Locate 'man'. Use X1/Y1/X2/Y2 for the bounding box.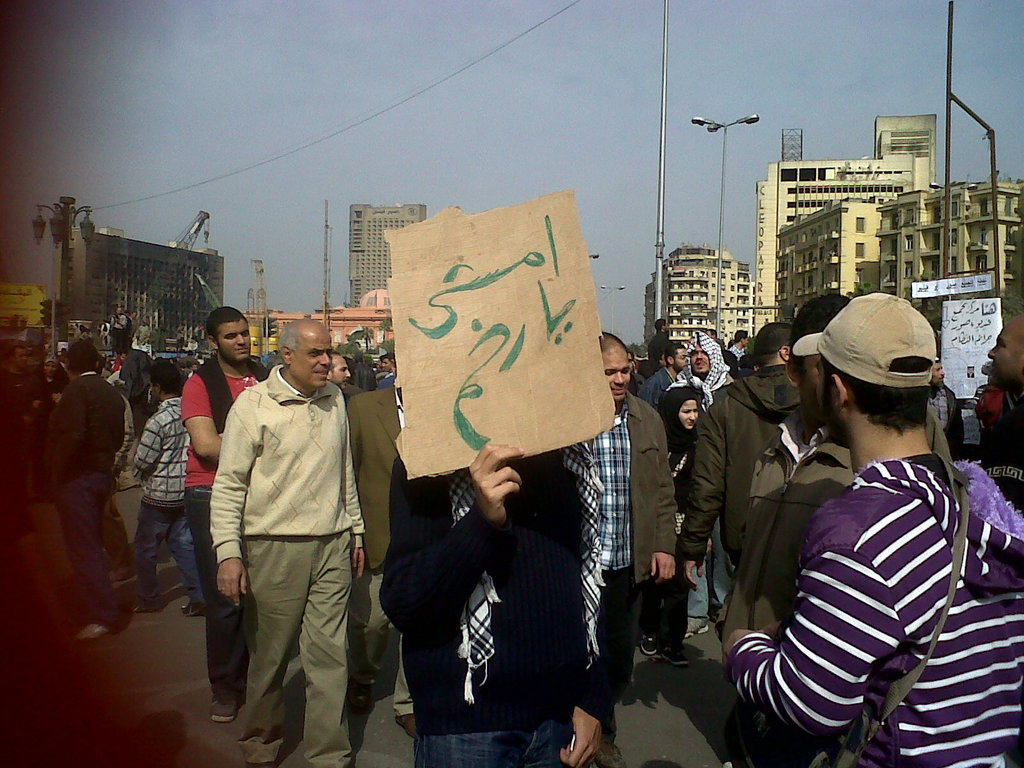
381/444/601/767.
